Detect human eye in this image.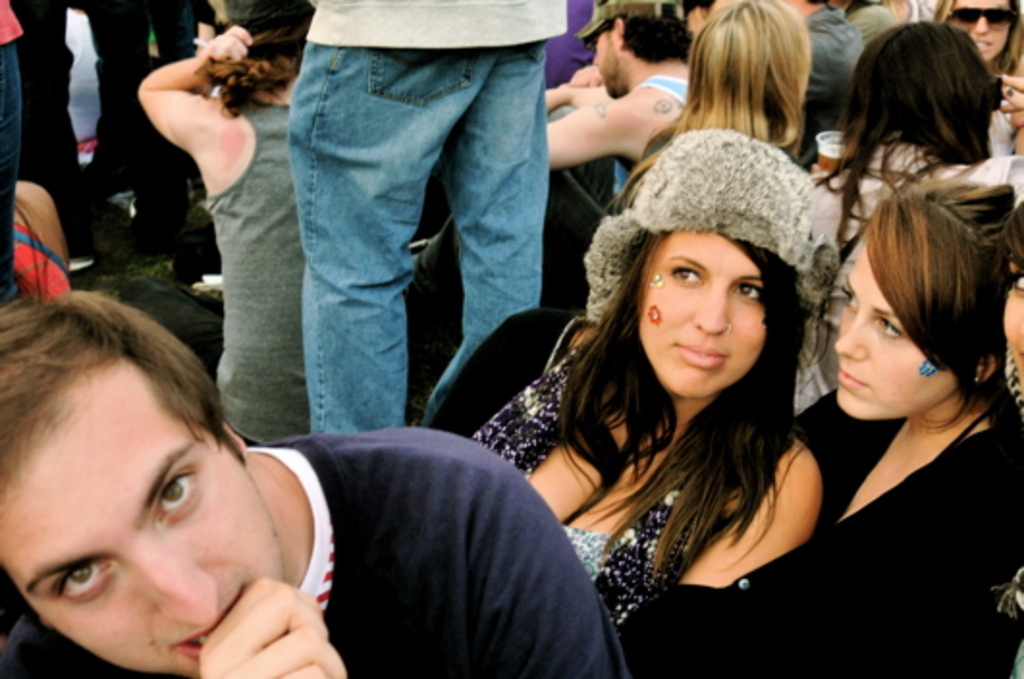
Detection: <box>837,276,856,309</box>.
